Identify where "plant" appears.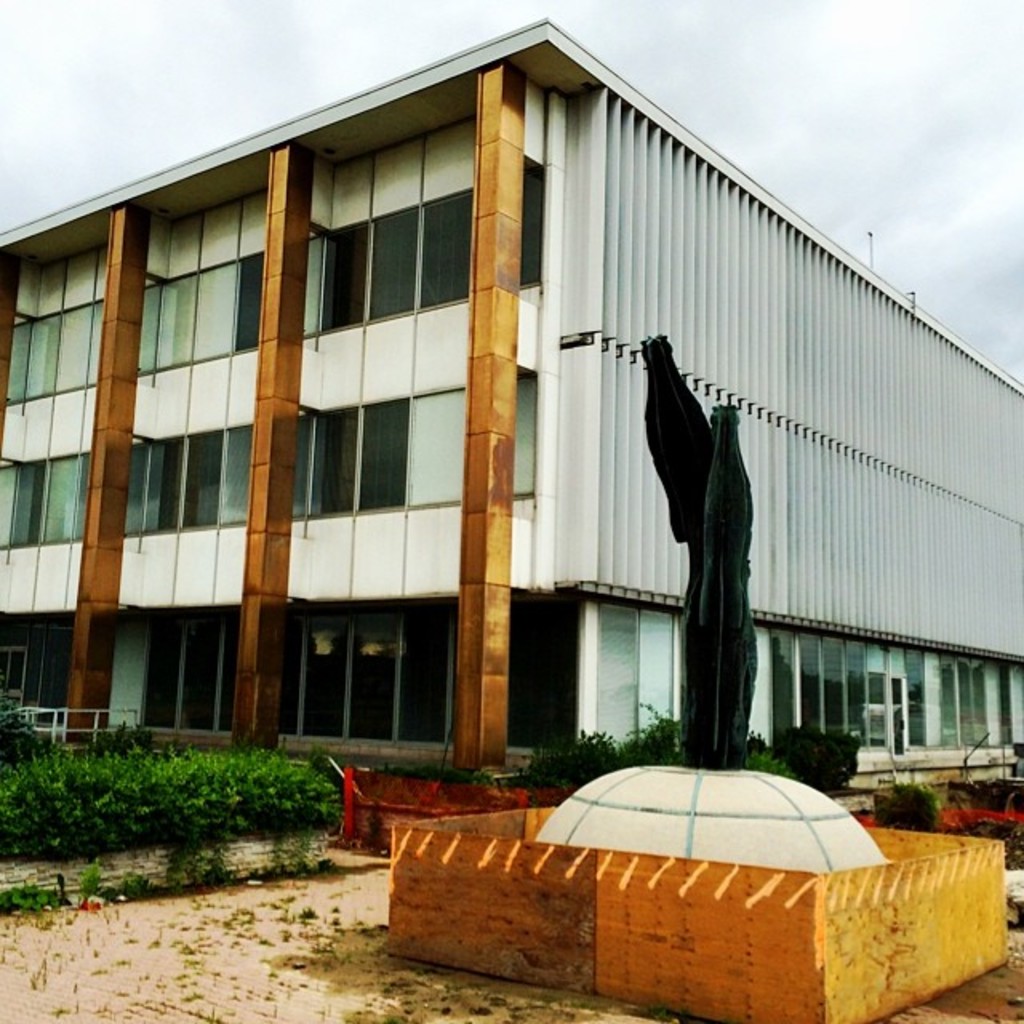
Appears at pyautogui.locateOnScreen(877, 776, 942, 838).
